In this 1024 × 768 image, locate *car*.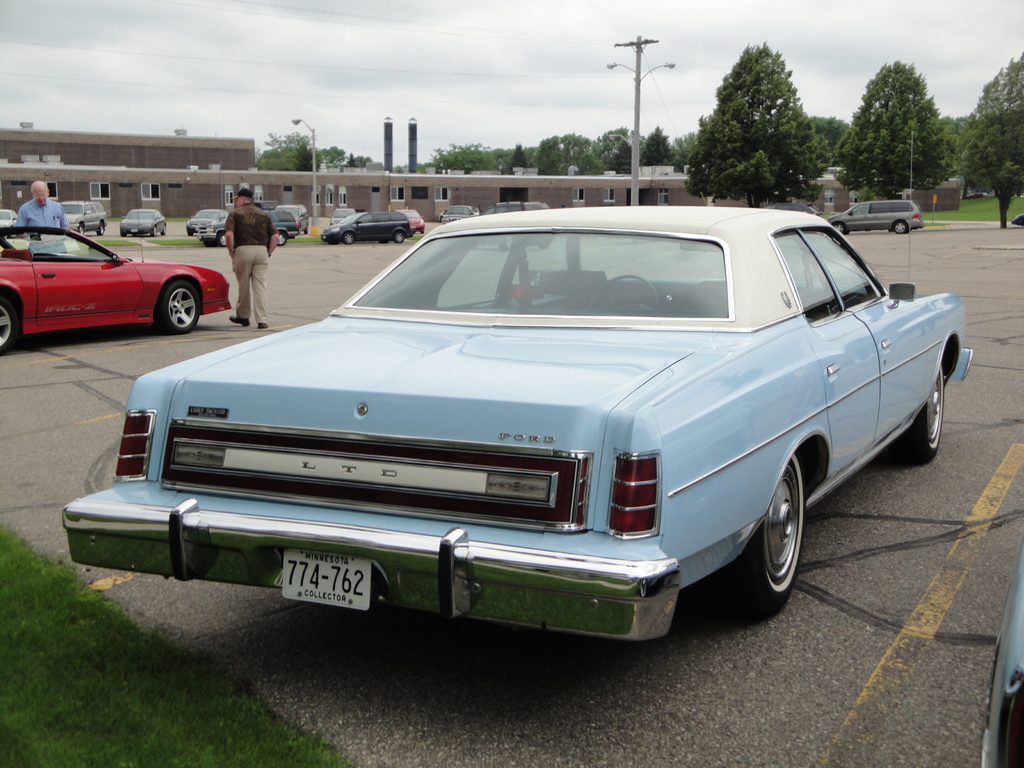
Bounding box: box=[393, 209, 425, 234].
